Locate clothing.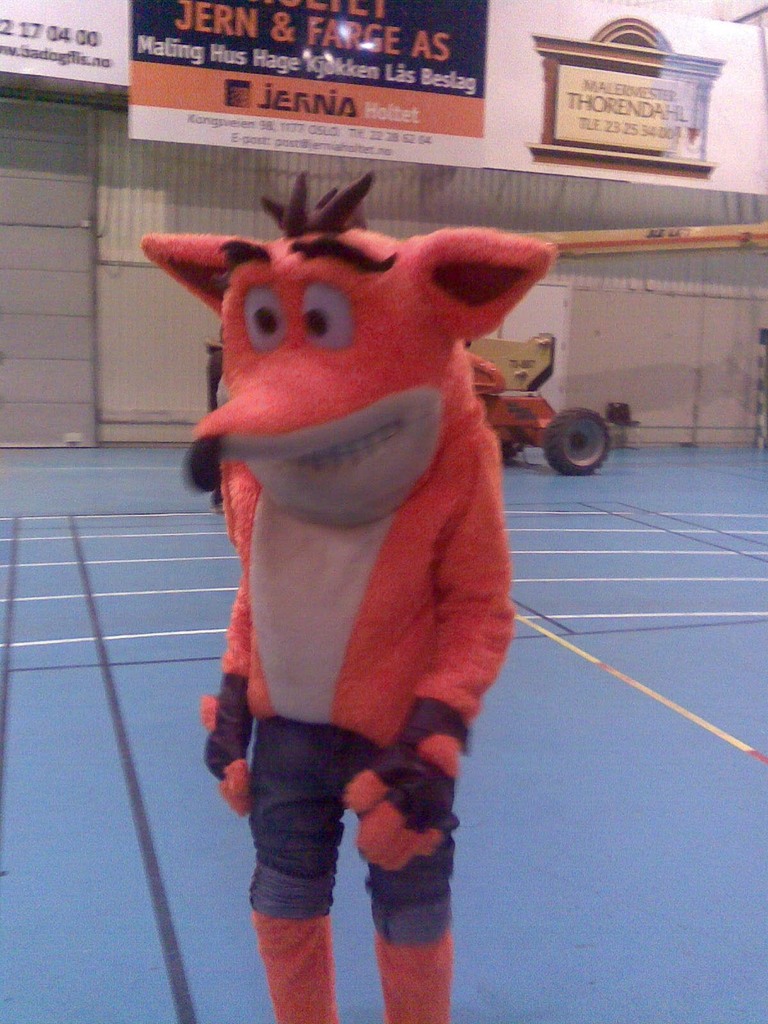
Bounding box: bbox=(191, 319, 504, 945).
